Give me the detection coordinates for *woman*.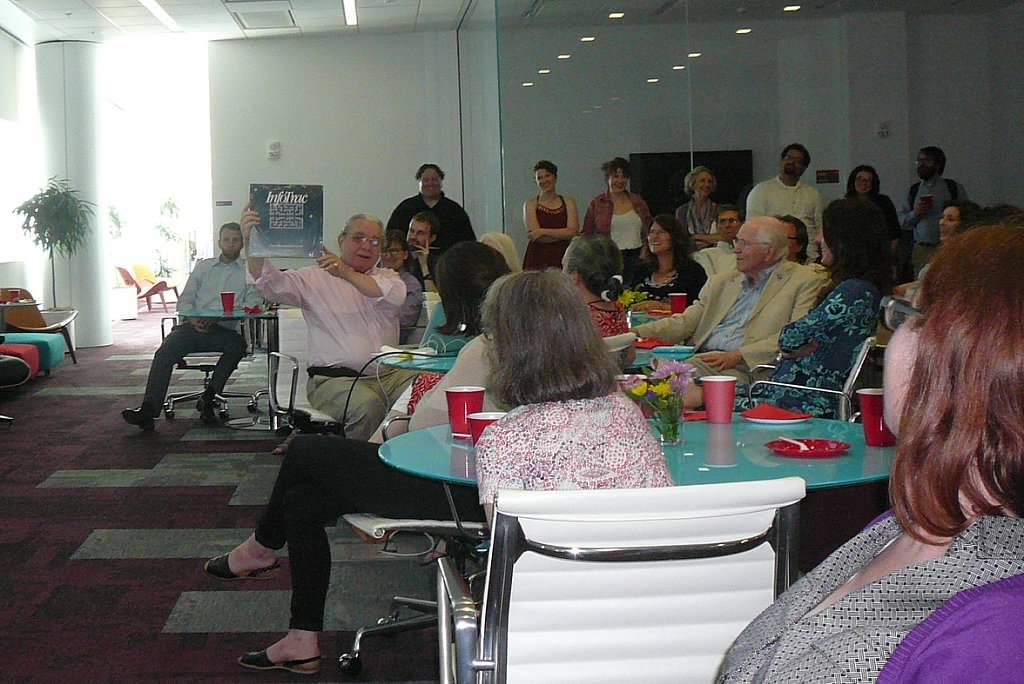
[516, 155, 575, 278].
